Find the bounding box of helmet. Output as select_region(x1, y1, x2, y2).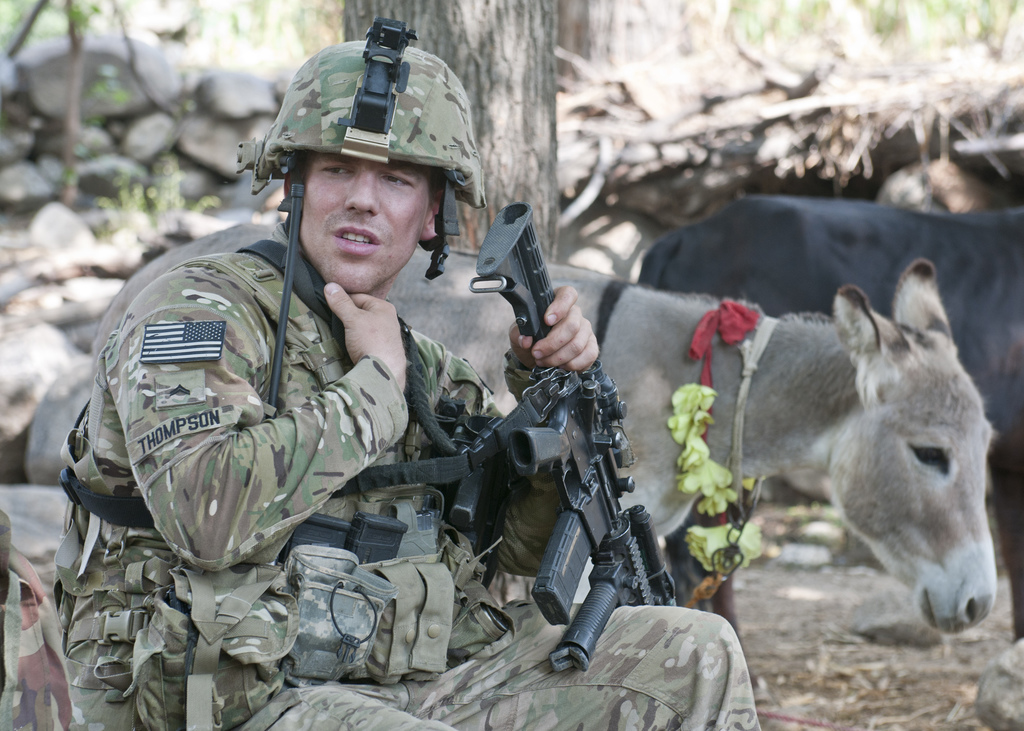
select_region(252, 40, 488, 299).
